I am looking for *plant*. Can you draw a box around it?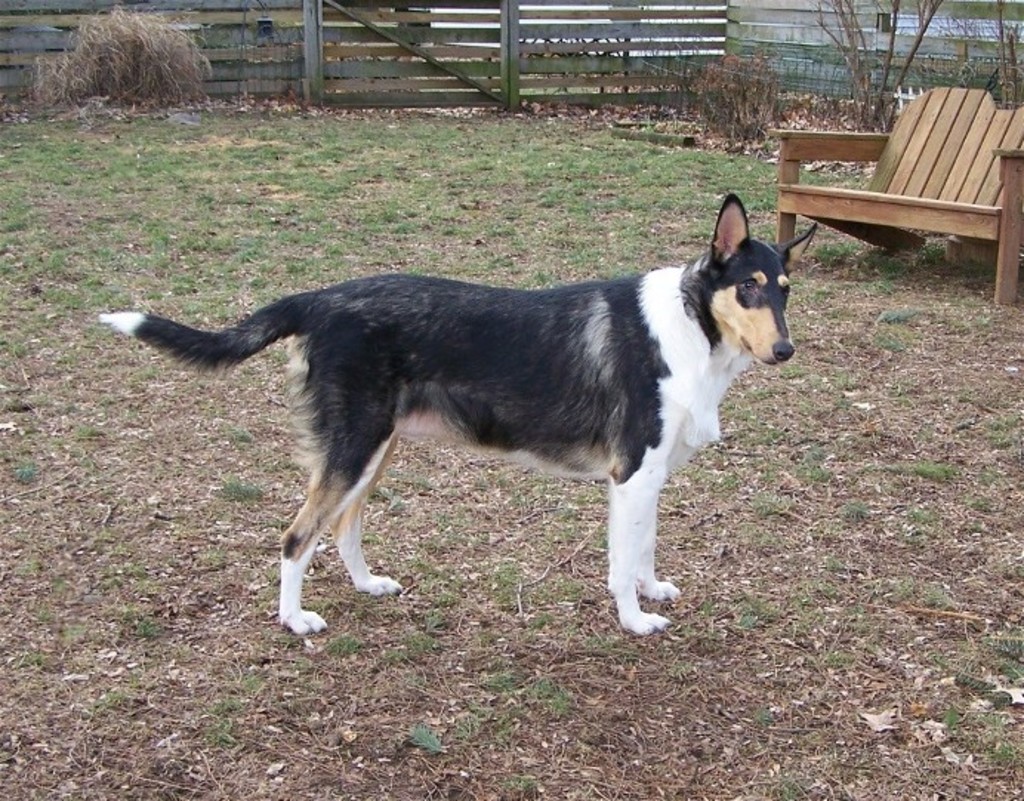
Sure, the bounding box is {"x1": 388, "y1": 646, "x2": 411, "y2": 662}.
